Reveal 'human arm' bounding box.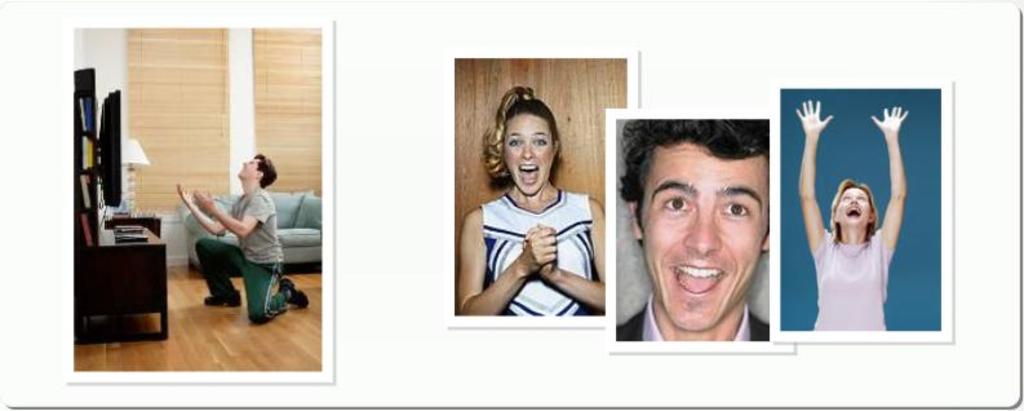
Revealed: (left=168, top=180, right=229, bottom=246).
